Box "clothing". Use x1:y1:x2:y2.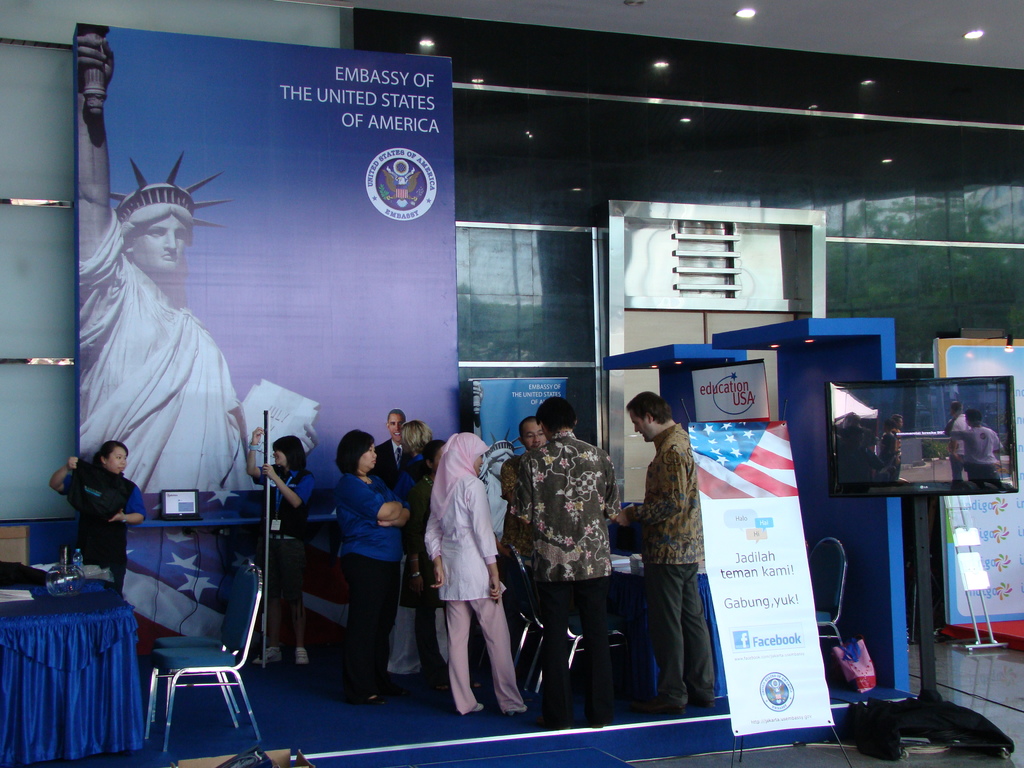
502:462:527:563.
